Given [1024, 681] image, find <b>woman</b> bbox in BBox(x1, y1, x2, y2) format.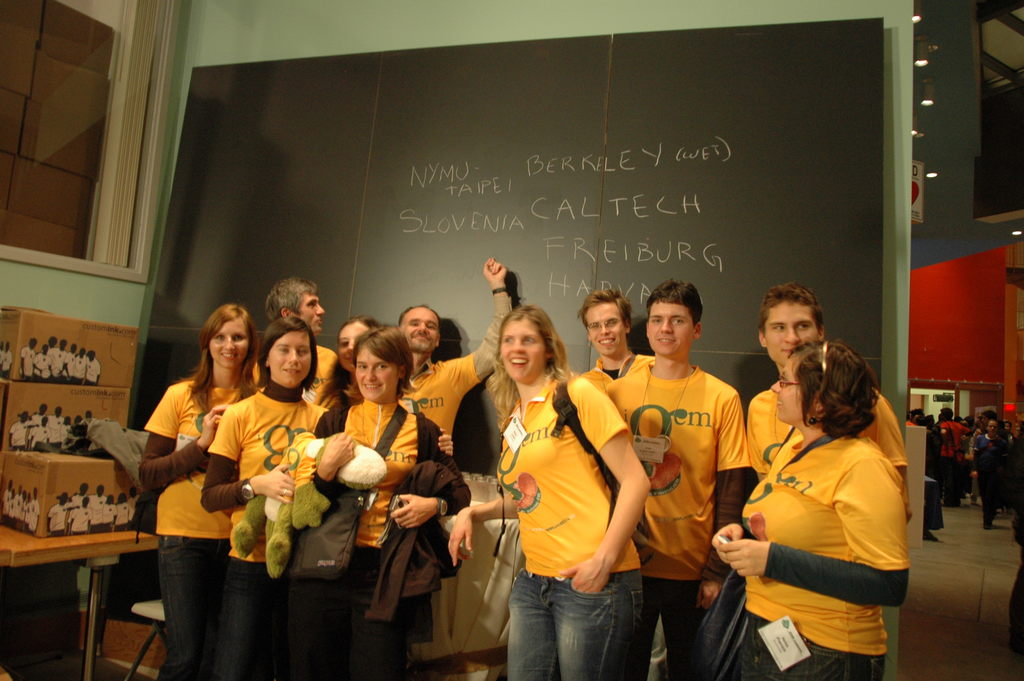
BBox(310, 314, 393, 409).
